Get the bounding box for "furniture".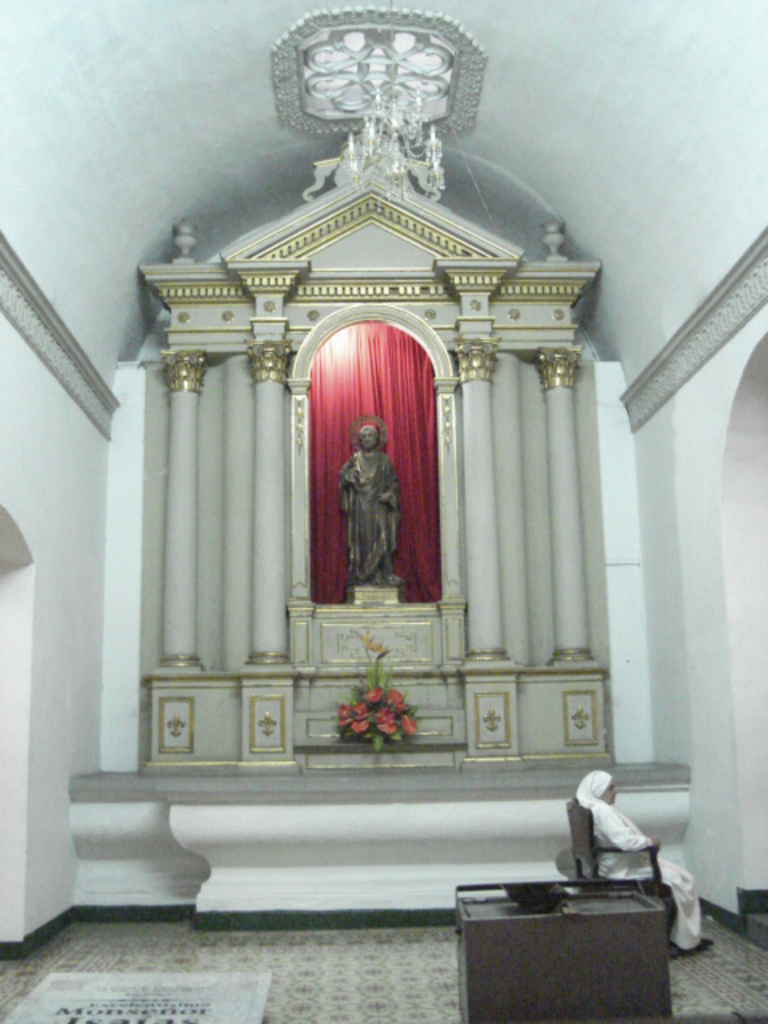
x1=453 y1=893 x2=670 y2=1022.
